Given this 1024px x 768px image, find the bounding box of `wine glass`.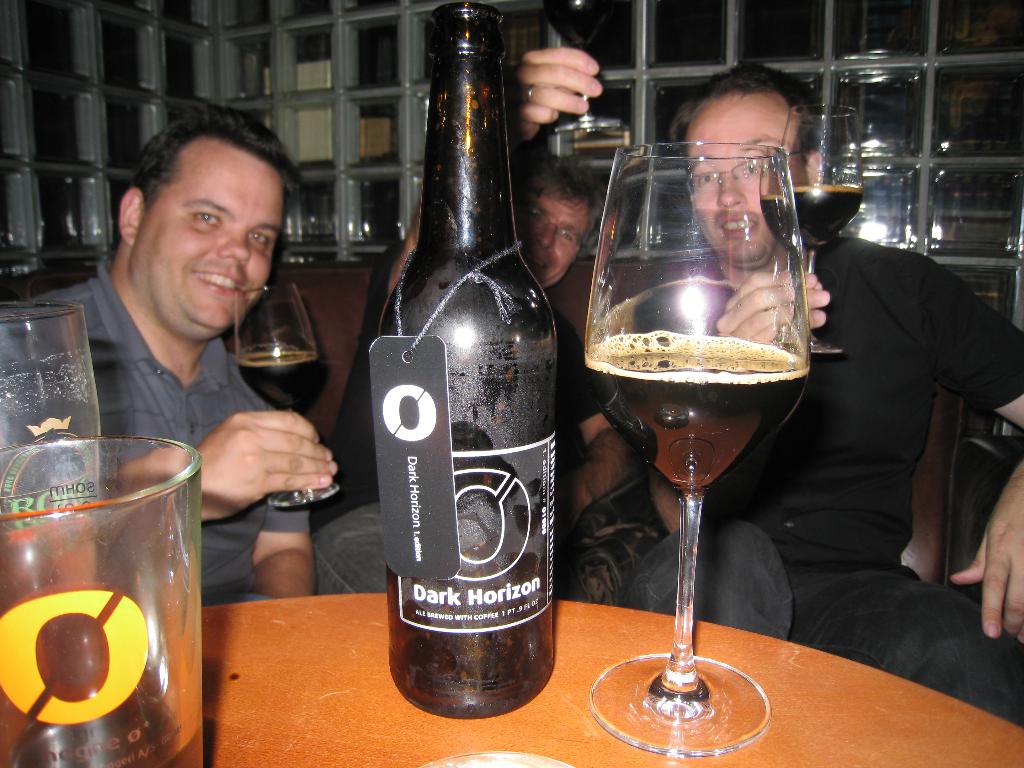
<box>579,143,817,757</box>.
